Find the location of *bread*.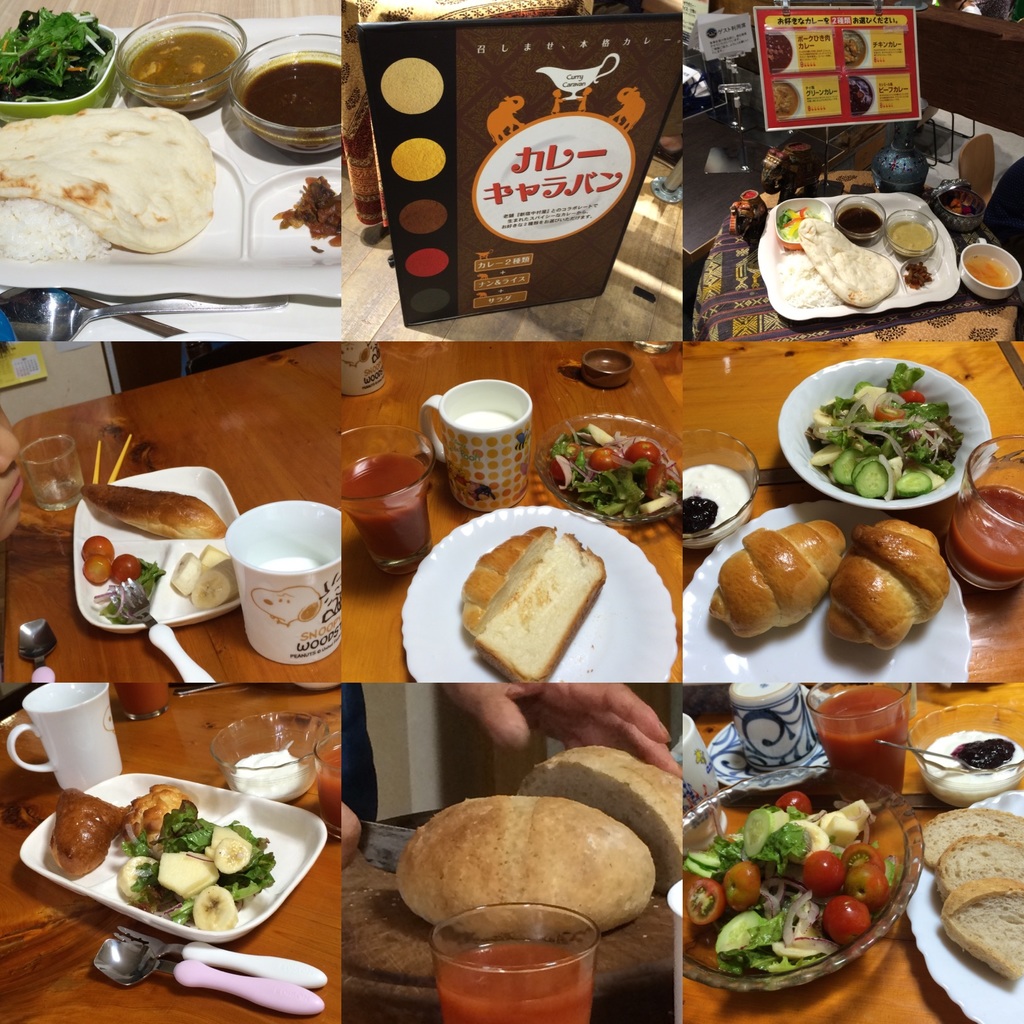
Location: x1=938, y1=879, x2=1023, y2=979.
